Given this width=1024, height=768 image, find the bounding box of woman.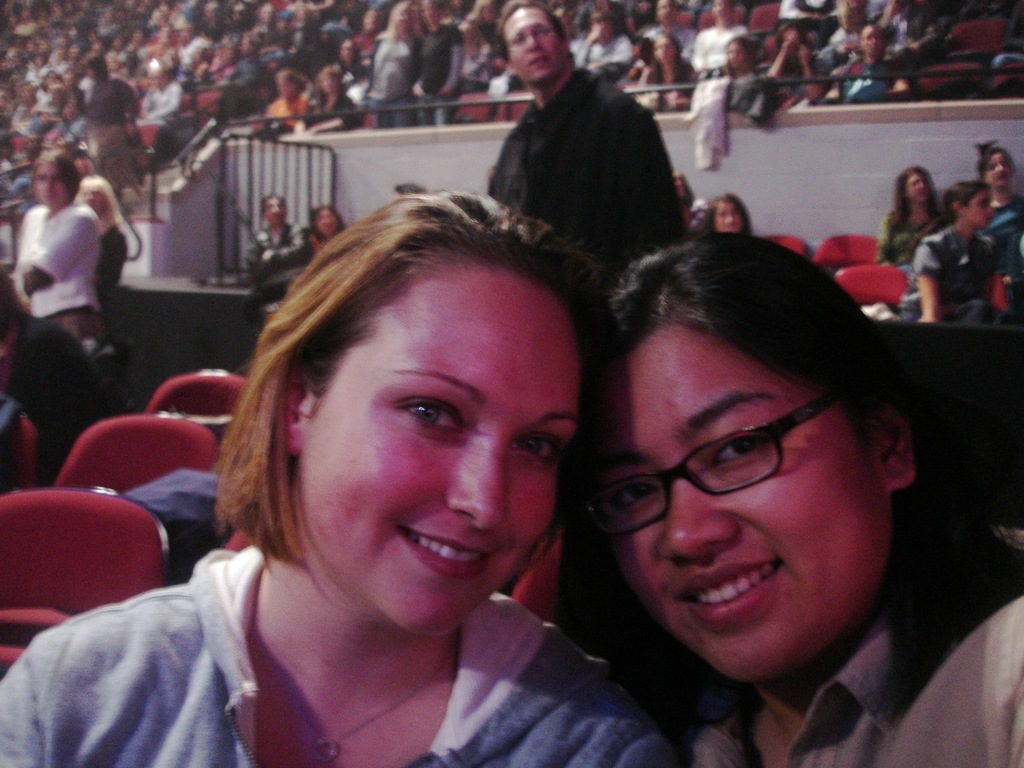
locate(710, 196, 750, 236).
